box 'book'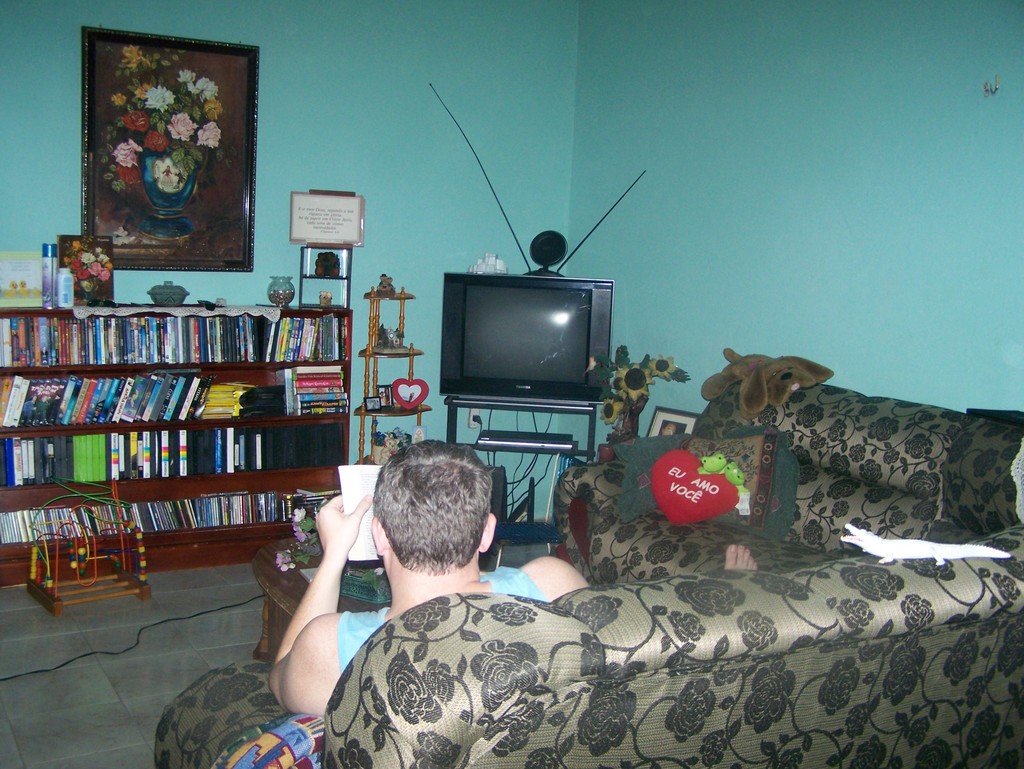
pyautogui.locateOnScreen(287, 364, 340, 377)
